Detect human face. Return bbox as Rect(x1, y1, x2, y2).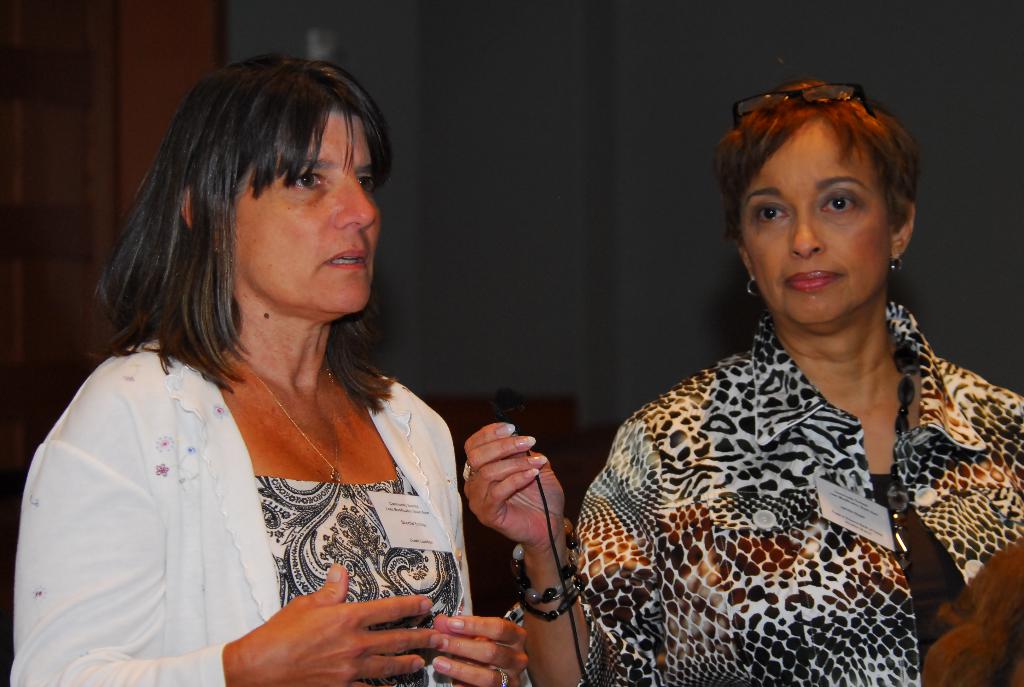
Rect(228, 112, 381, 317).
